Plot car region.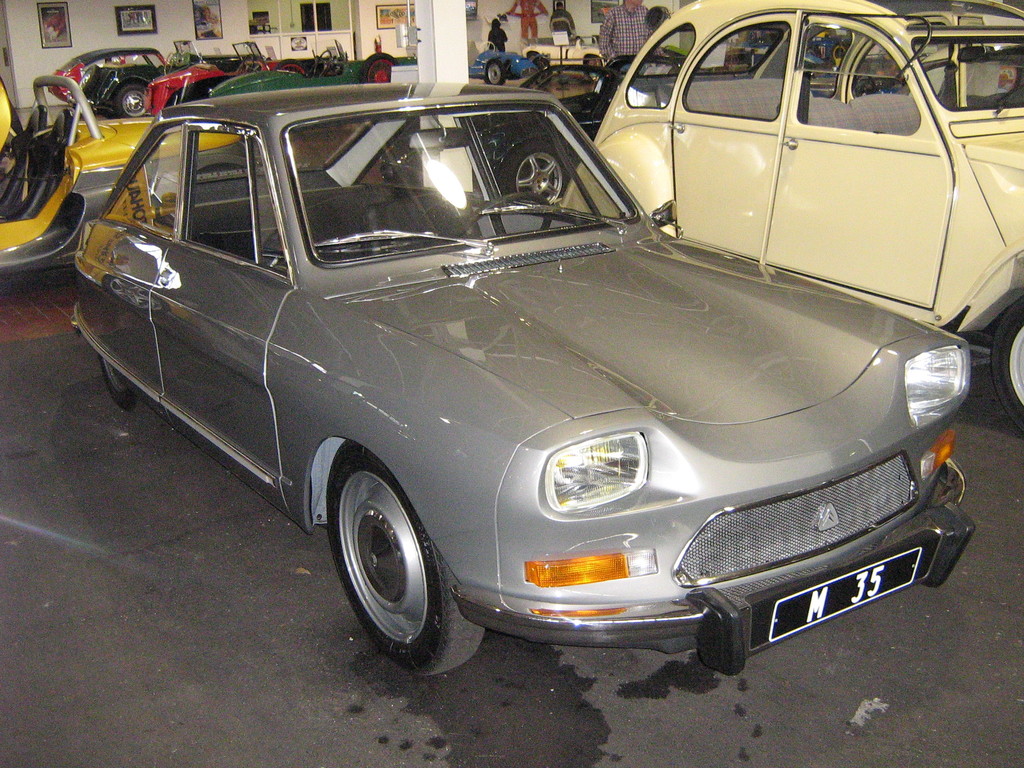
Plotted at region(134, 45, 219, 113).
